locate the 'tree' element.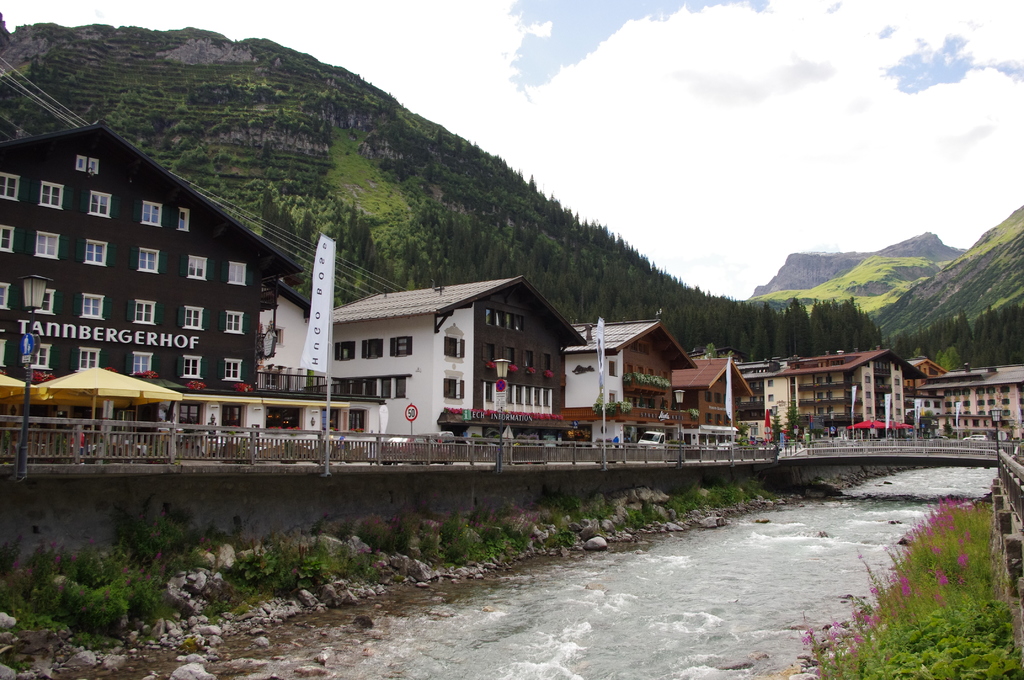
Element bbox: rect(785, 293, 815, 354).
